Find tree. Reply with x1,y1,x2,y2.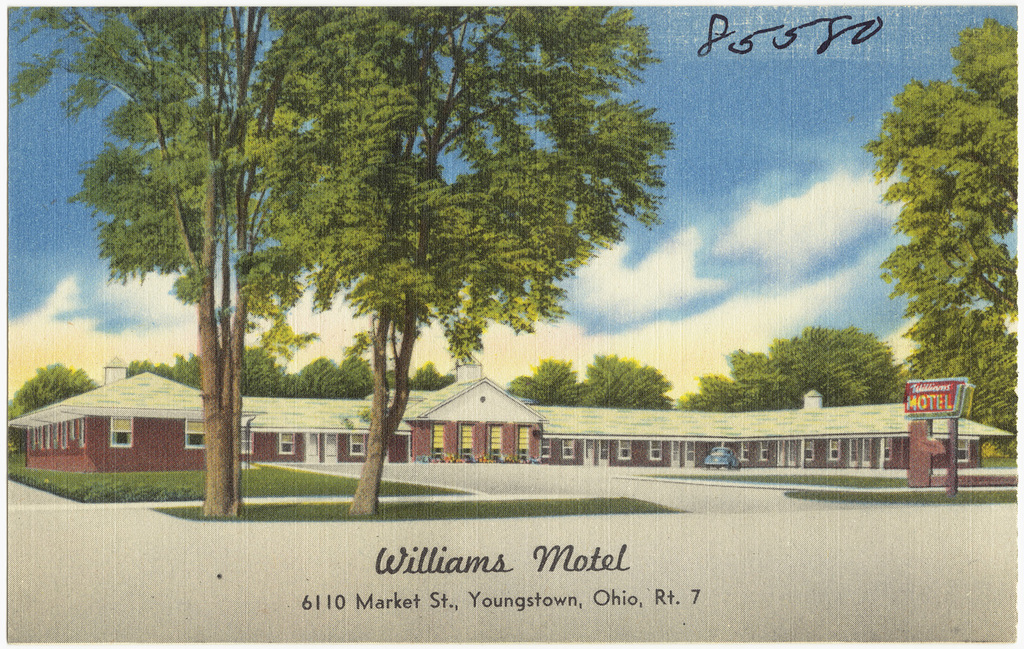
124,349,209,384.
